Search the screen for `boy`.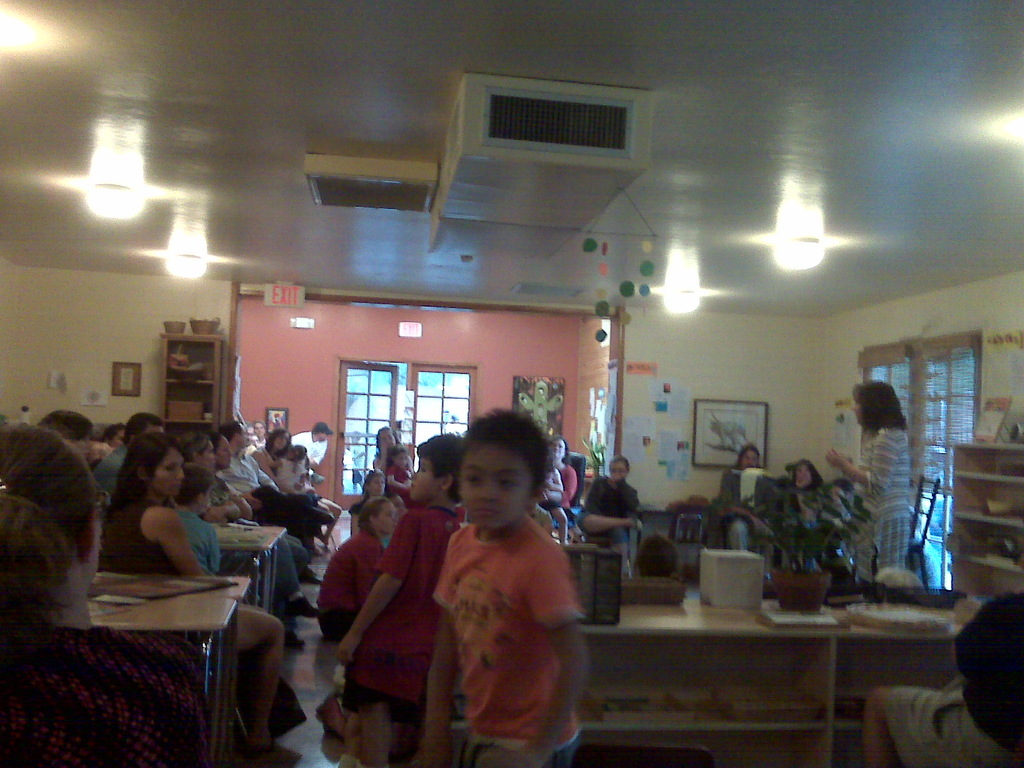
Found at 368:407:594:758.
